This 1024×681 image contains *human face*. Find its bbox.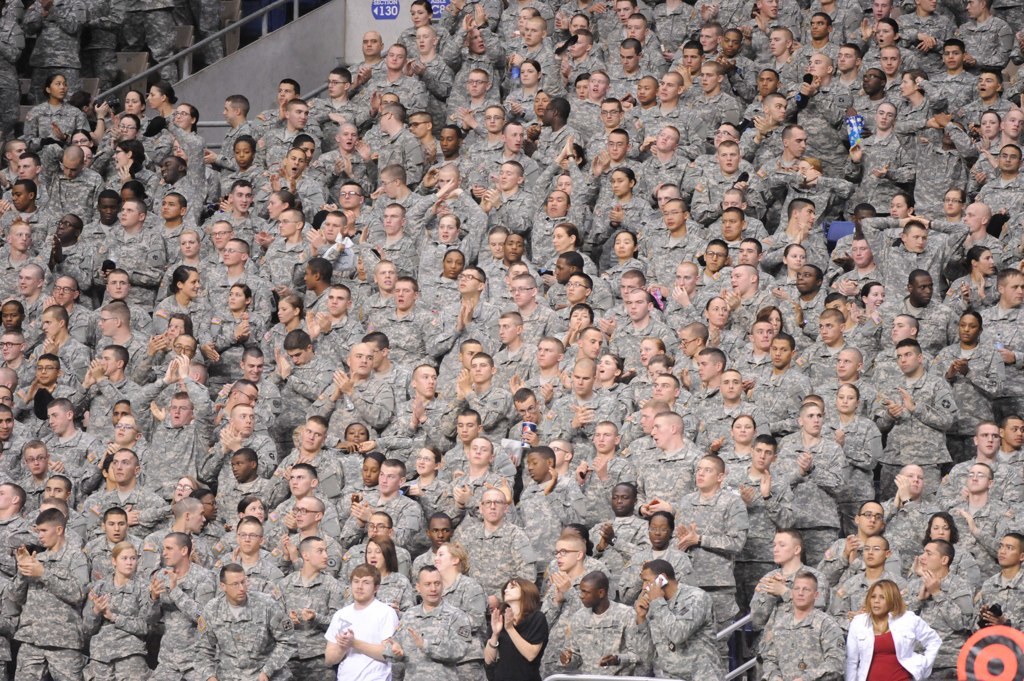
[469,437,495,468].
